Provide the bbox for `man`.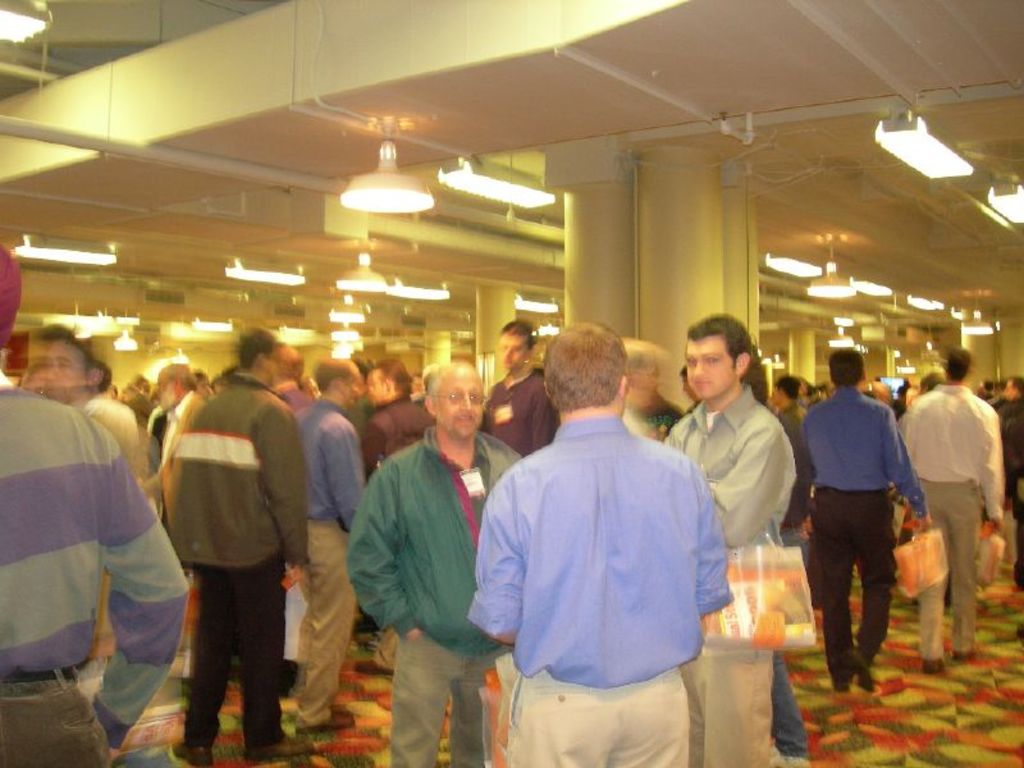
[773,378,806,534].
